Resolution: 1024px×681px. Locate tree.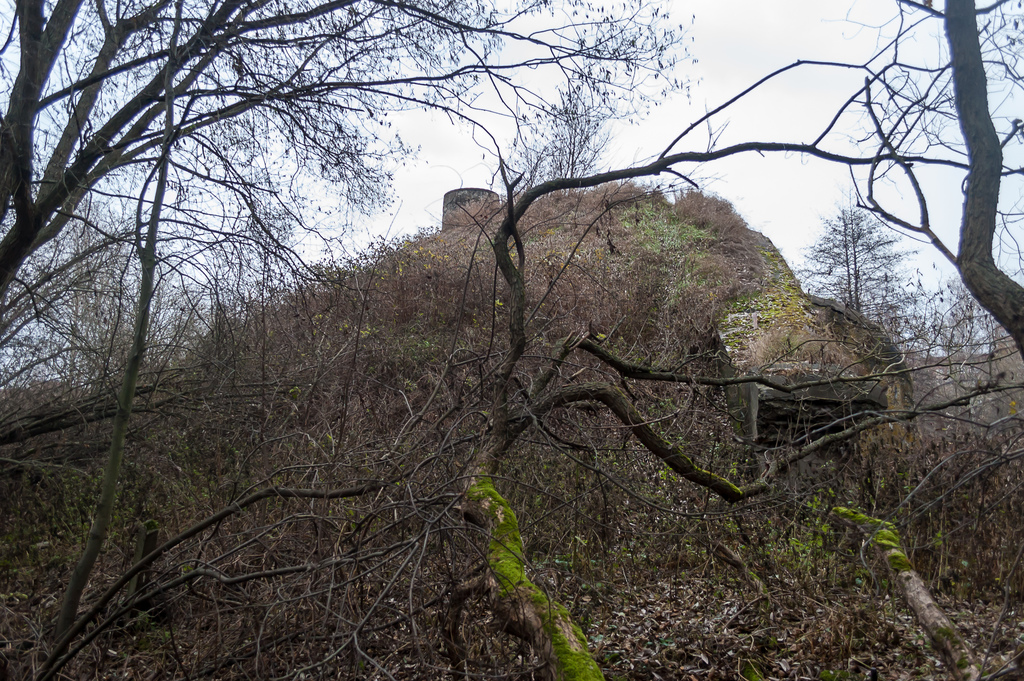
Rect(0, 0, 701, 293).
